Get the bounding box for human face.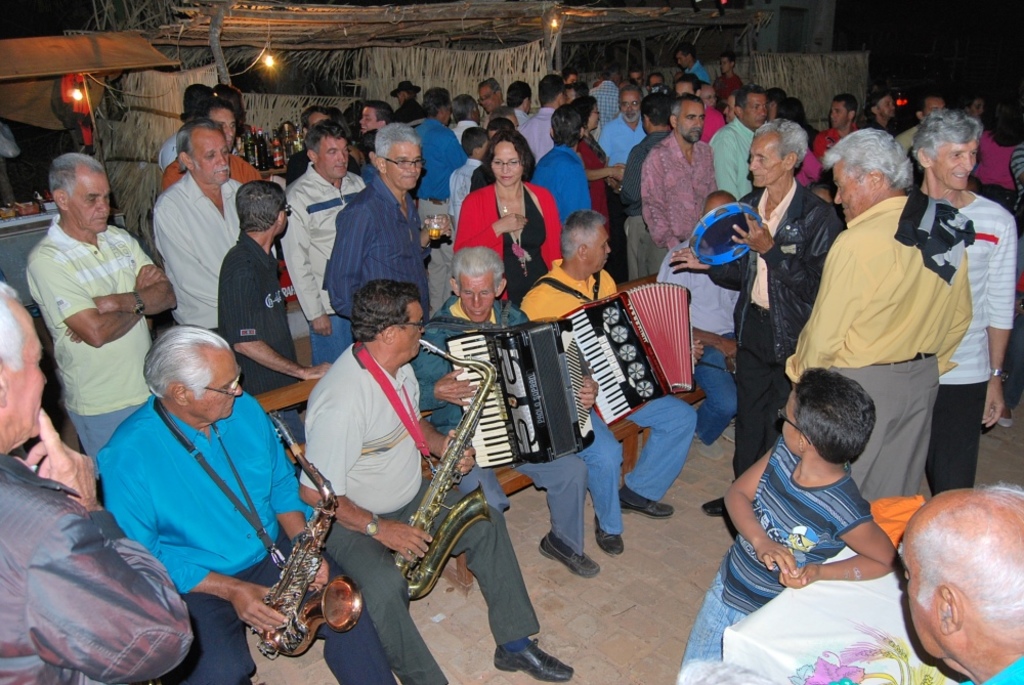
{"x1": 932, "y1": 144, "x2": 977, "y2": 192}.
